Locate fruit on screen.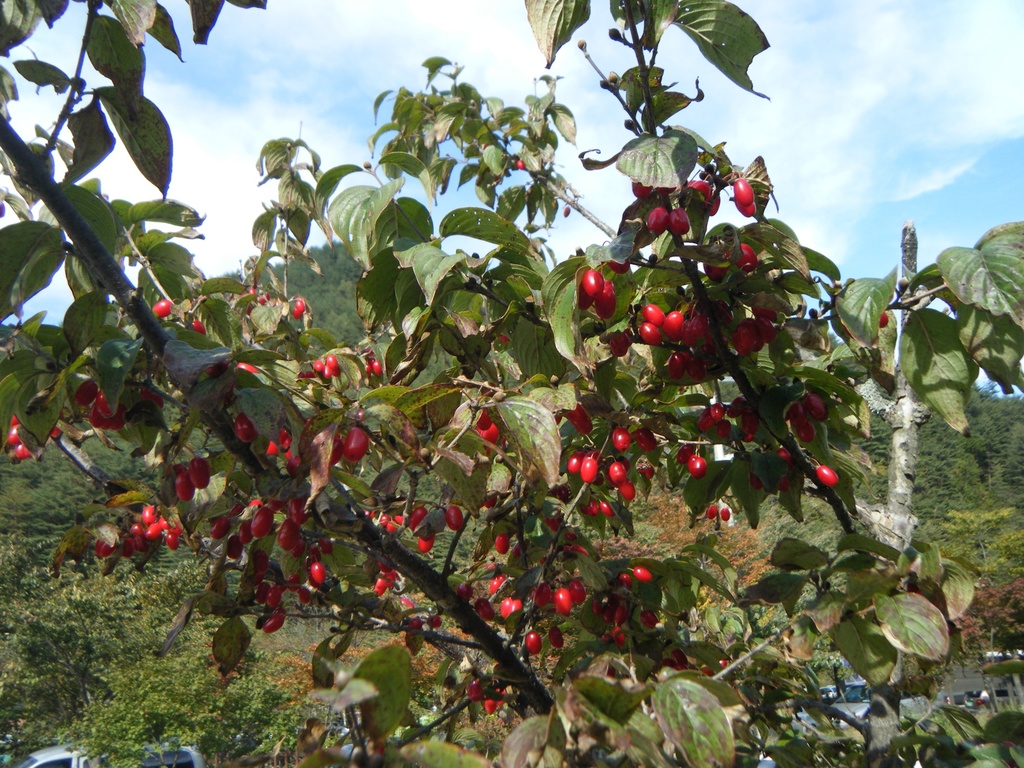
On screen at (x1=585, y1=502, x2=600, y2=517).
